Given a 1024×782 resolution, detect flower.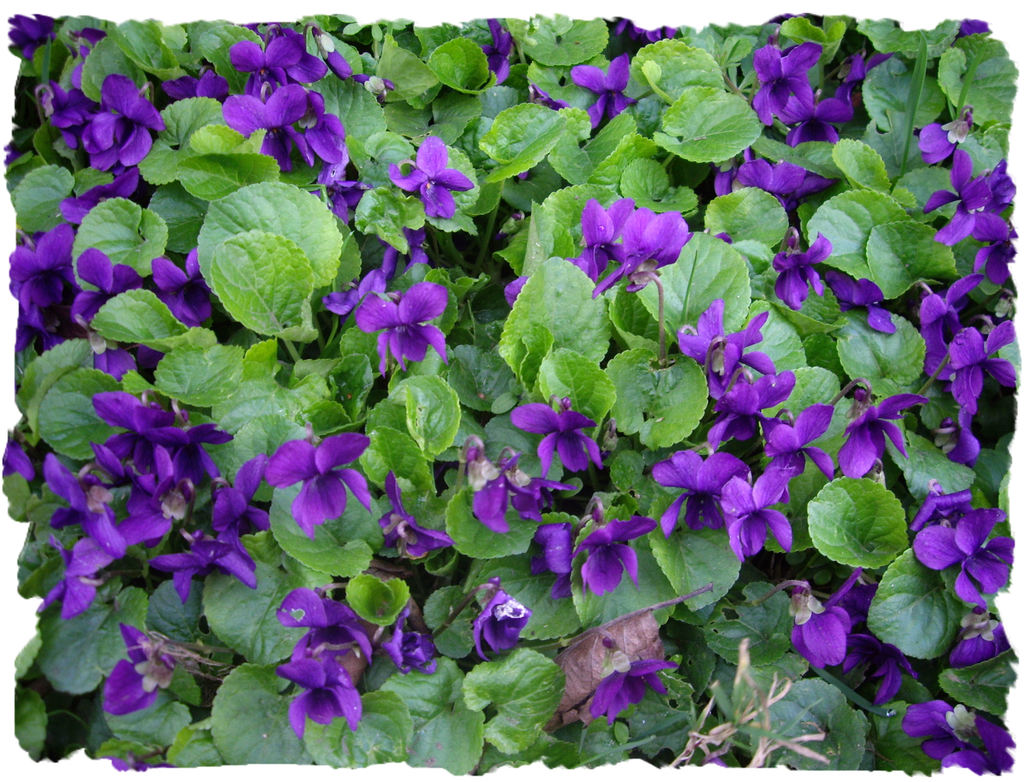
left=723, top=451, right=806, bottom=561.
